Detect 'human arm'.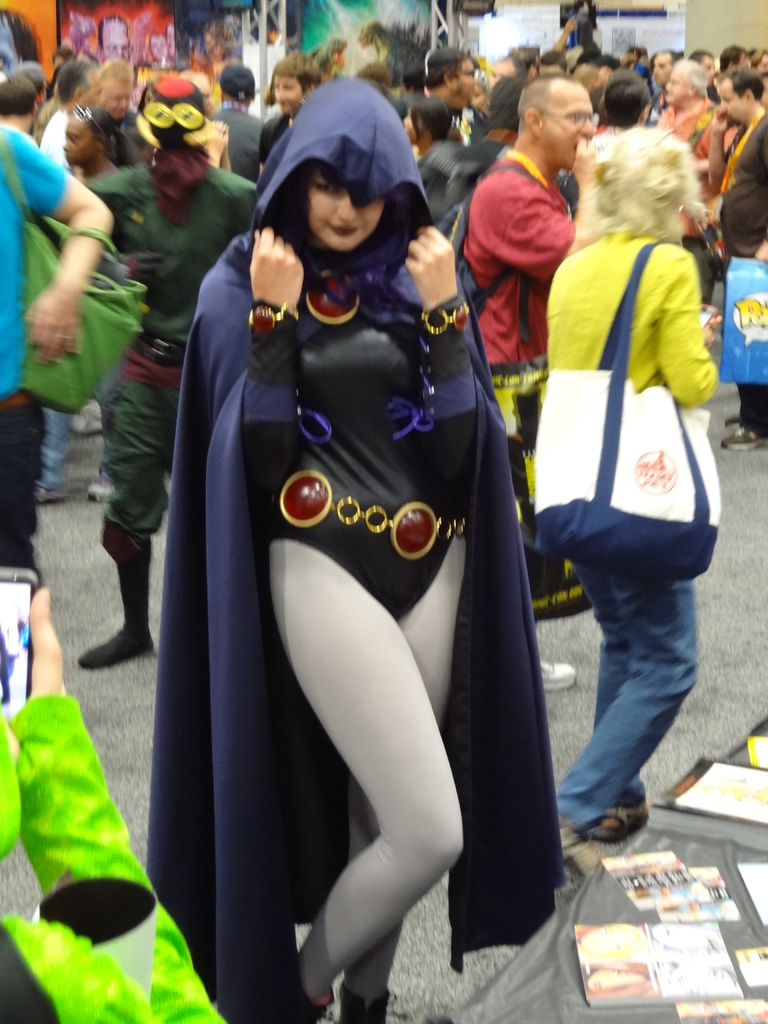
Detected at Rect(422, 227, 477, 509).
